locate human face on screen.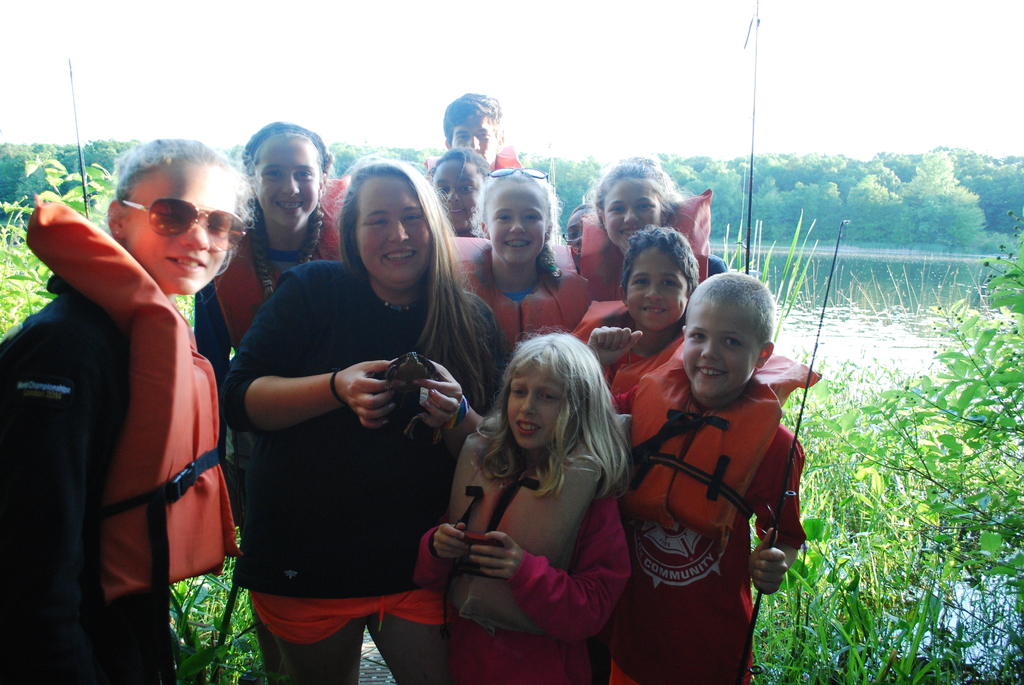
On screen at bbox=[566, 210, 593, 264].
